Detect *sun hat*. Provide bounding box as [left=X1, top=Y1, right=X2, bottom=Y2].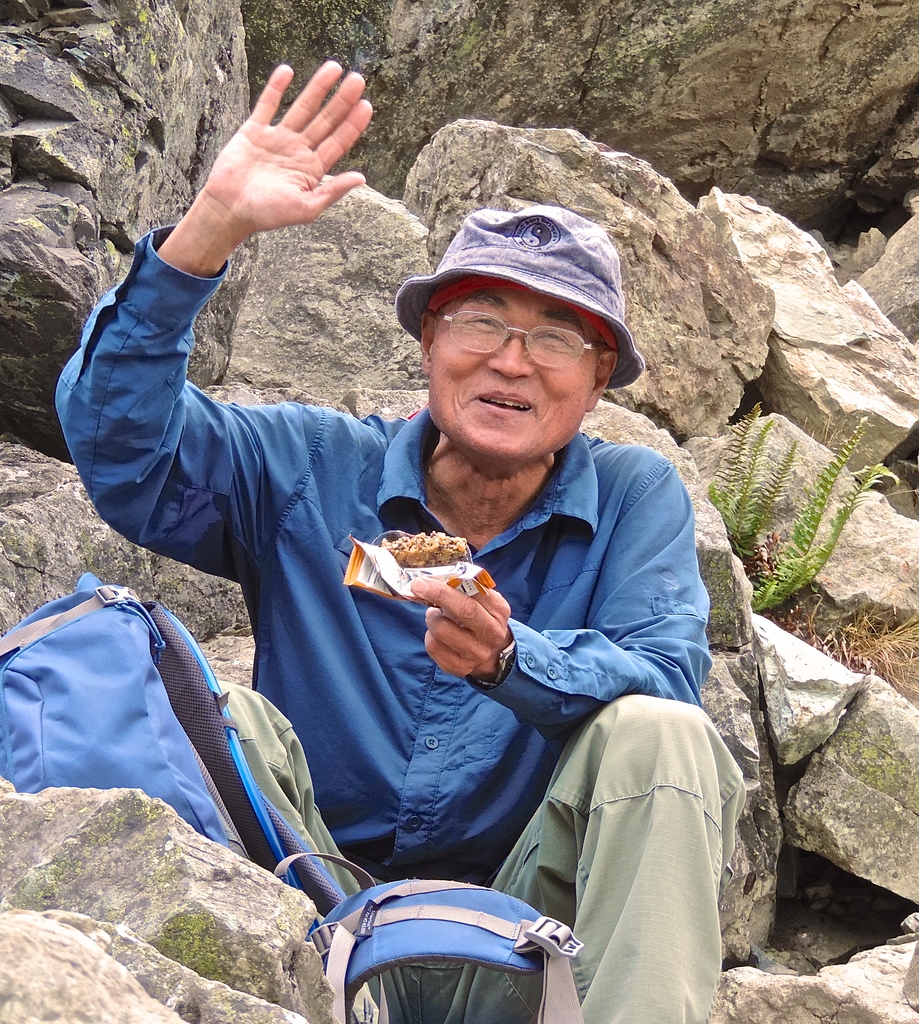
[left=390, top=209, right=643, bottom=391].
